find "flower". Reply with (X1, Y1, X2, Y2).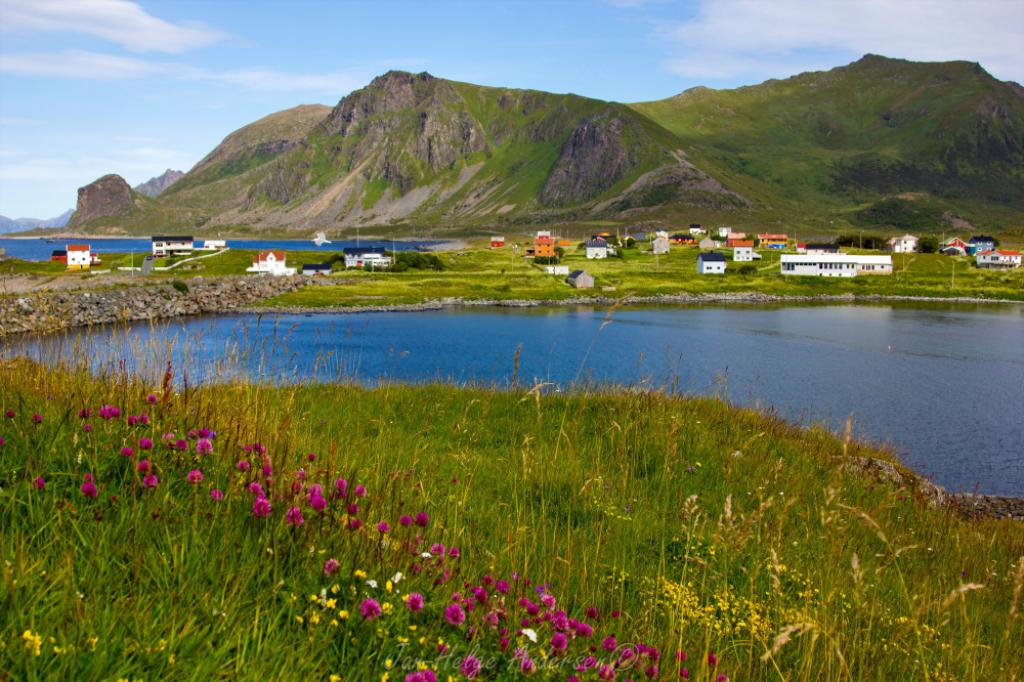
(36, 474, 43, 491).
